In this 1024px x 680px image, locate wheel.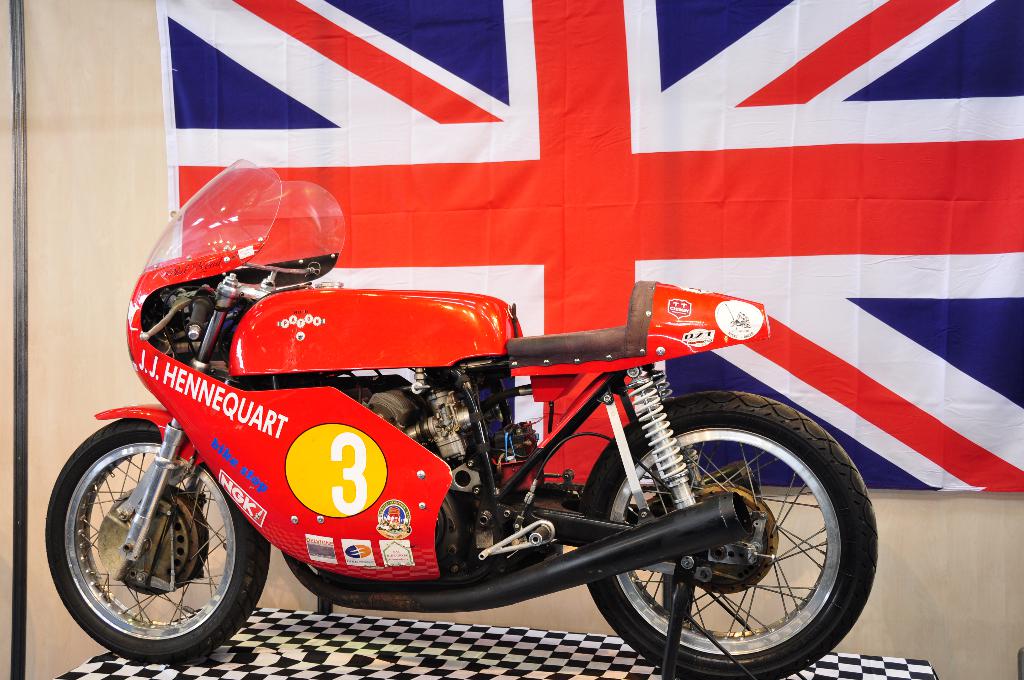
Bounding box: left=56, top=425, right=248, bottom=660.
